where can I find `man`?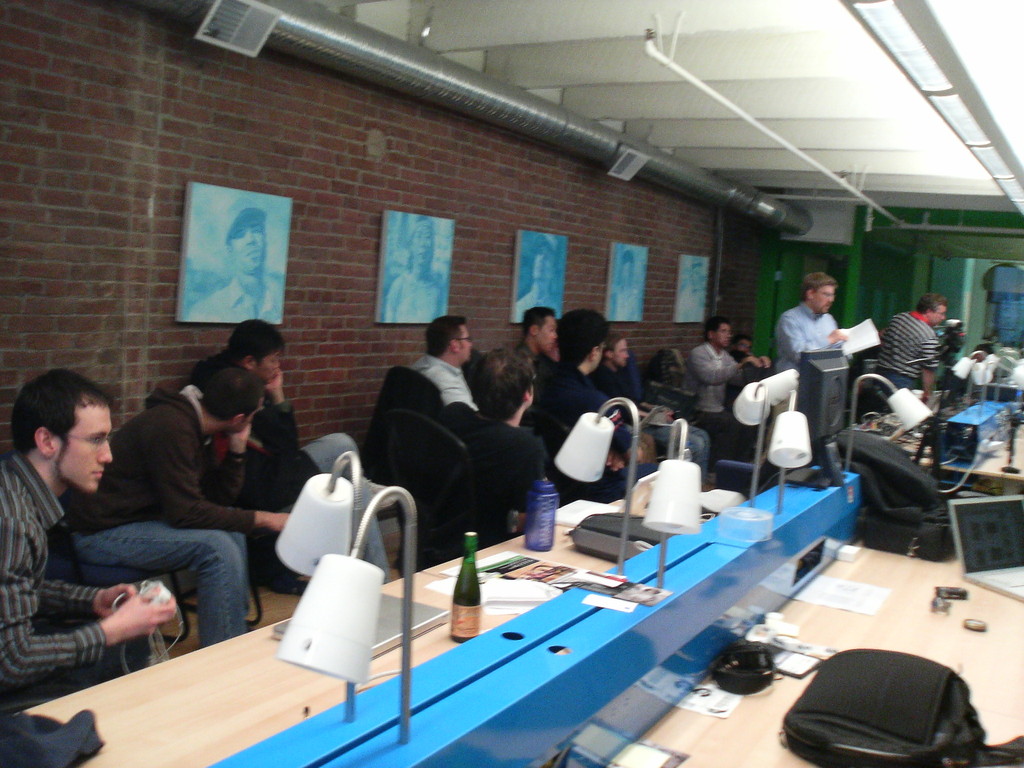
You can find it at [510, 233, 563, 324].
